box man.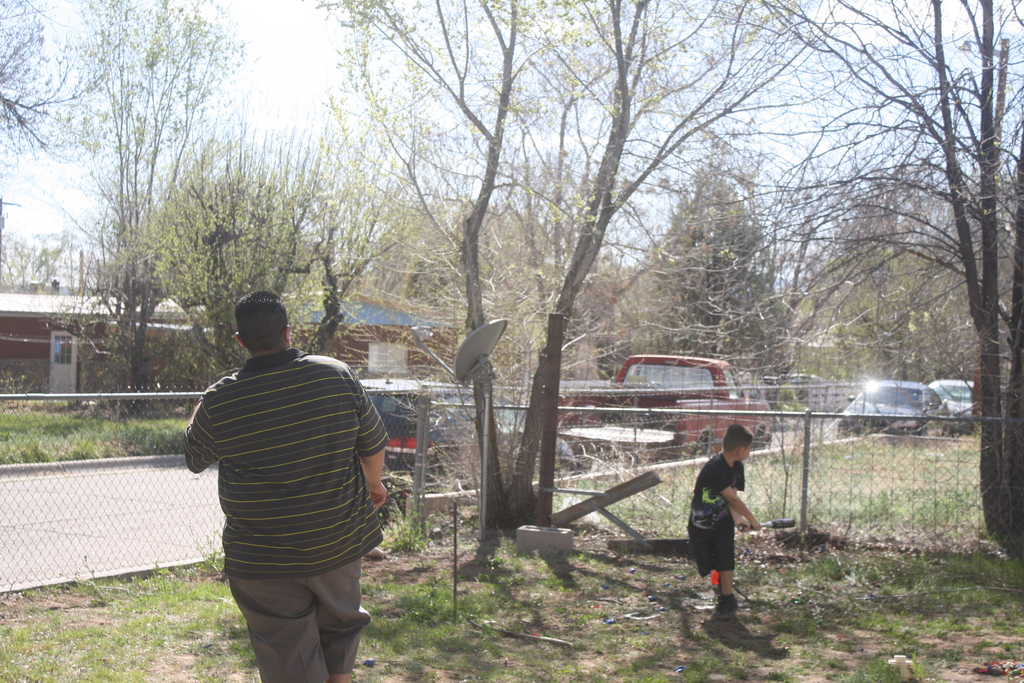
locate(171, 284, 404, 670).
